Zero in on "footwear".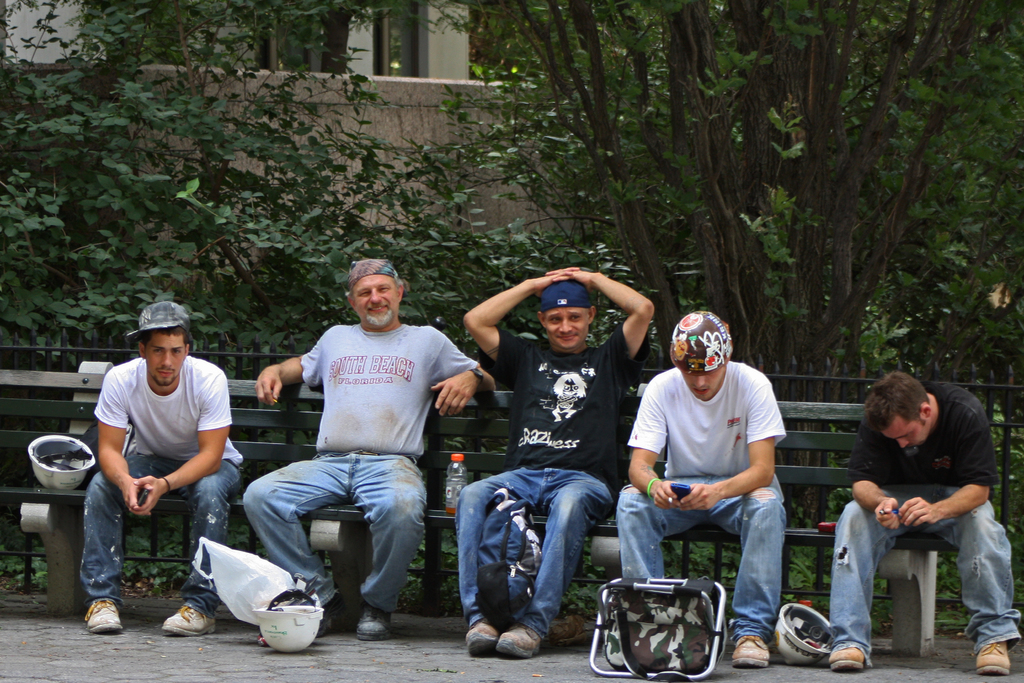
Zeroed in: (822, 638, 869, 670).
